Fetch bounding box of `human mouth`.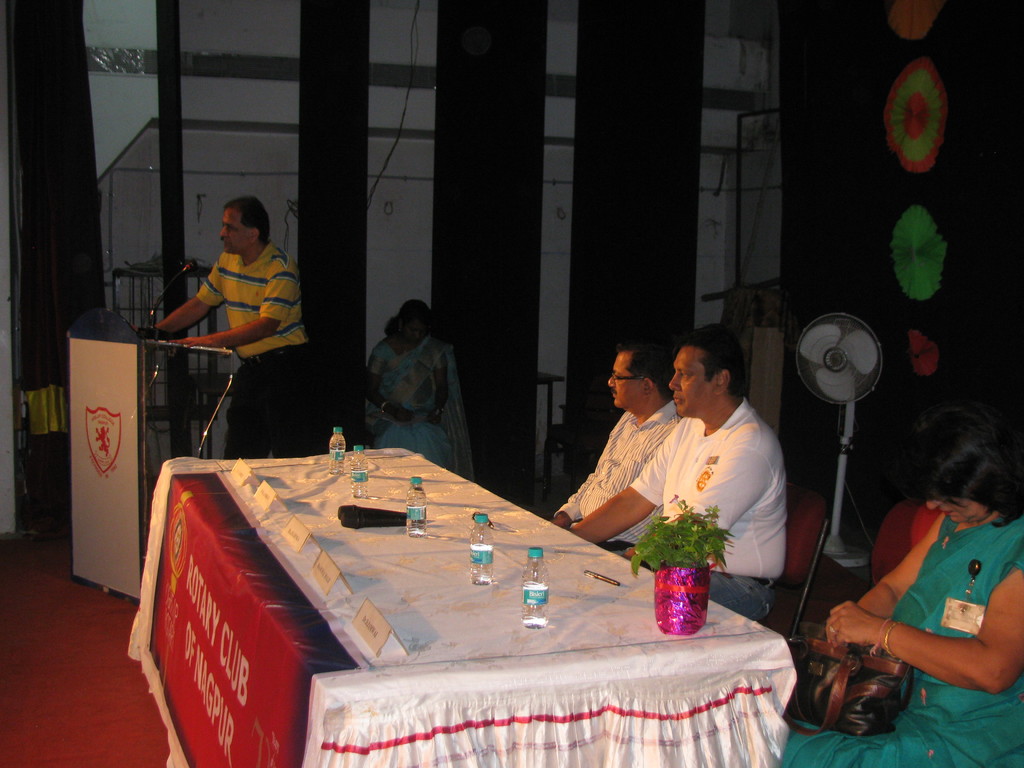
Bbox: bbox=(672, 396, 681, 410).
